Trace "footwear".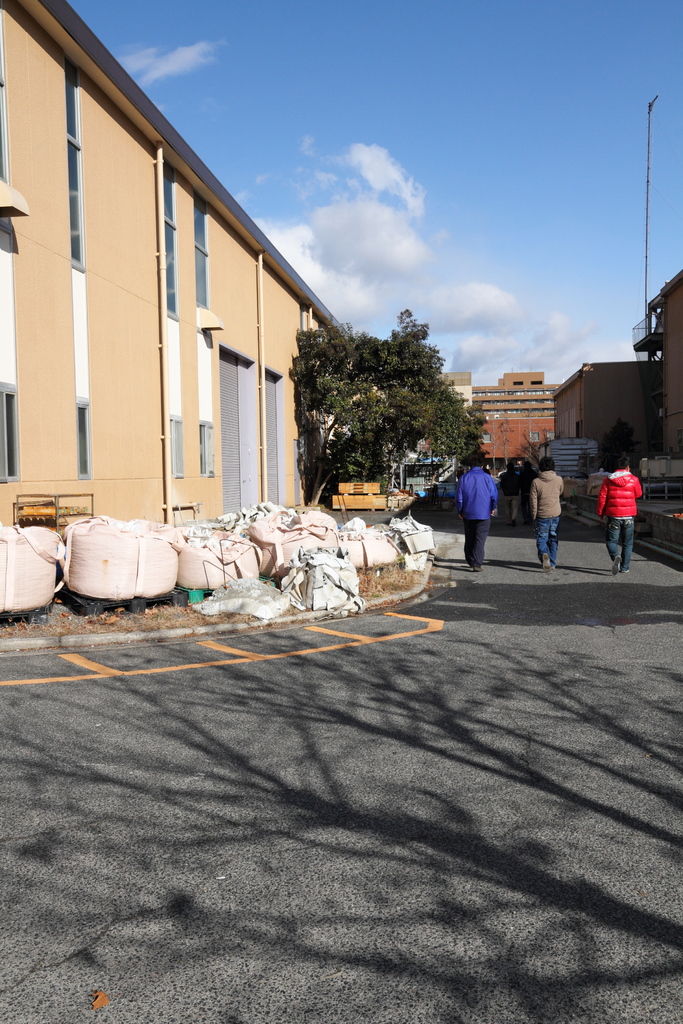
Traced to x1=611, y1=556, x2=620, y2=573.
